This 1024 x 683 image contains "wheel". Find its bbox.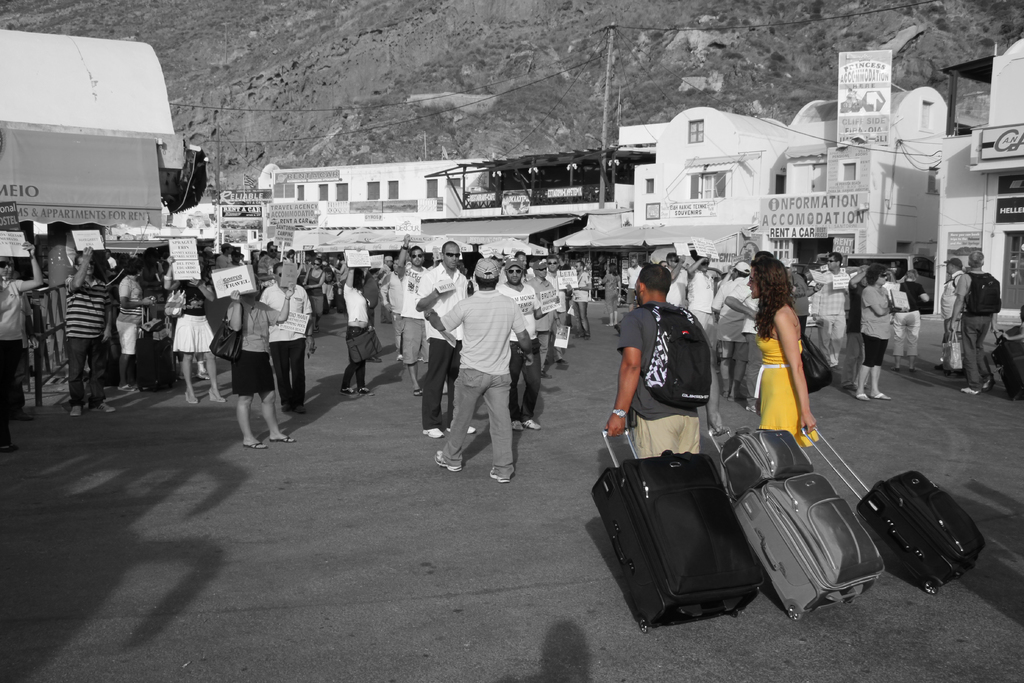
788 607 802 621.
